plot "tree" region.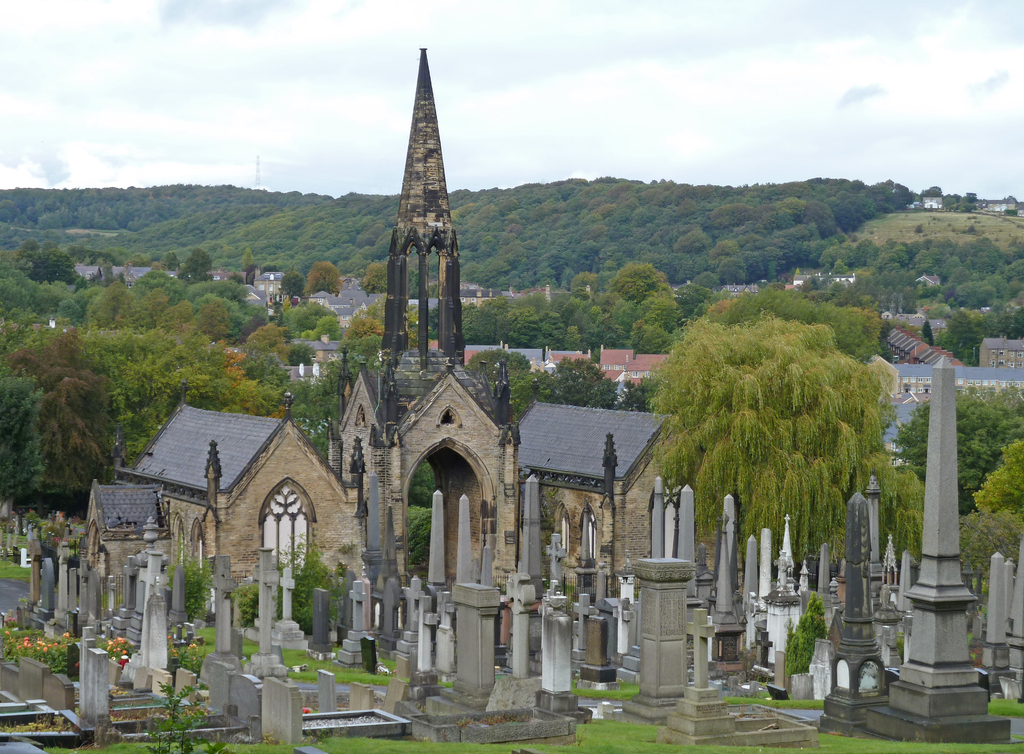
Plotted at {"left": 780, "top": 201, "right": 834, "bottom": 235}.
